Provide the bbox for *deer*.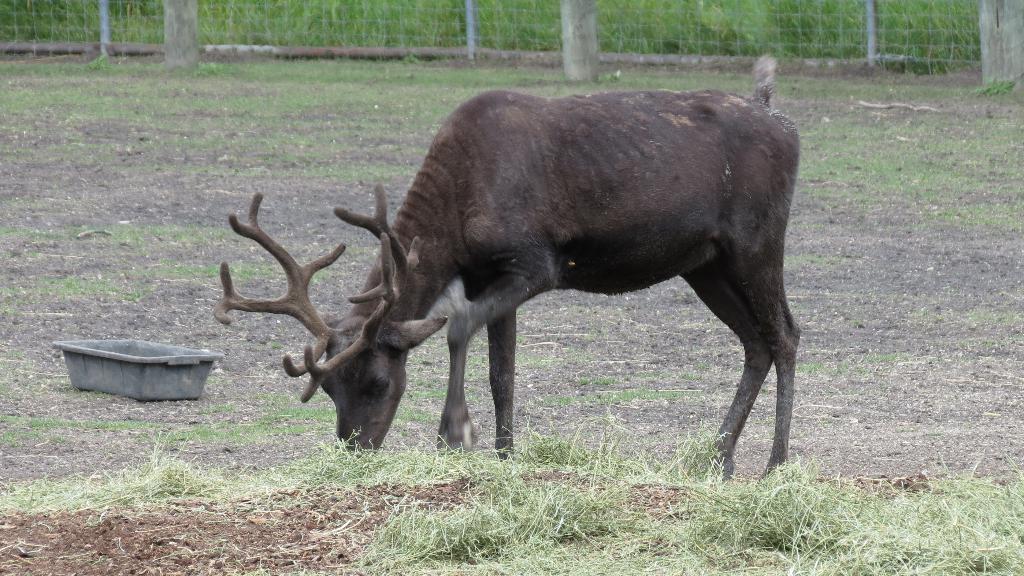
{"x1": 215, "y1": 88, "x2": 803, "y2": 482}.
